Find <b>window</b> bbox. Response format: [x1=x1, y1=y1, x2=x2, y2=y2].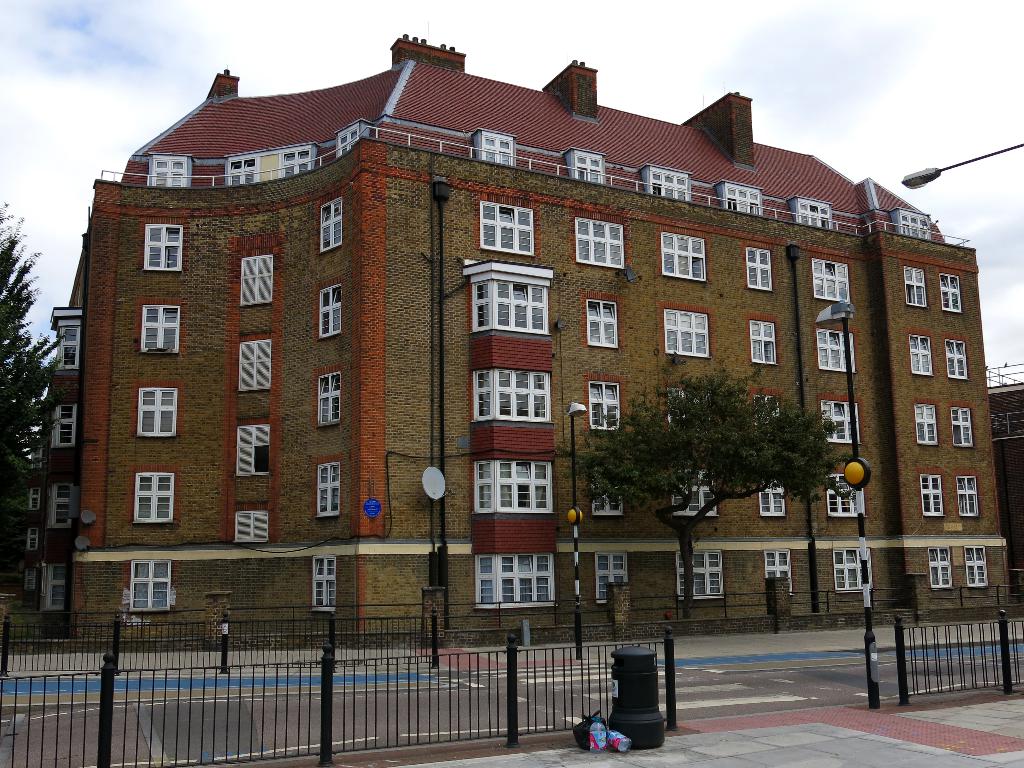
[x1=226, y1=154, x2=255, y2=183].
